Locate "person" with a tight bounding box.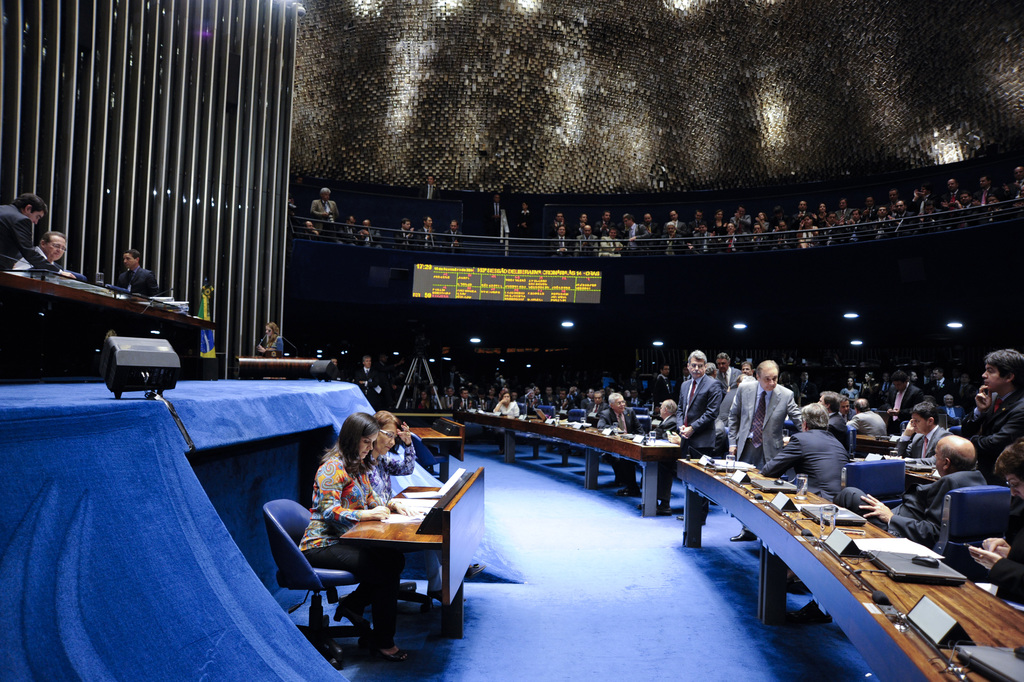
select_region(638, 399, 678, 514).
